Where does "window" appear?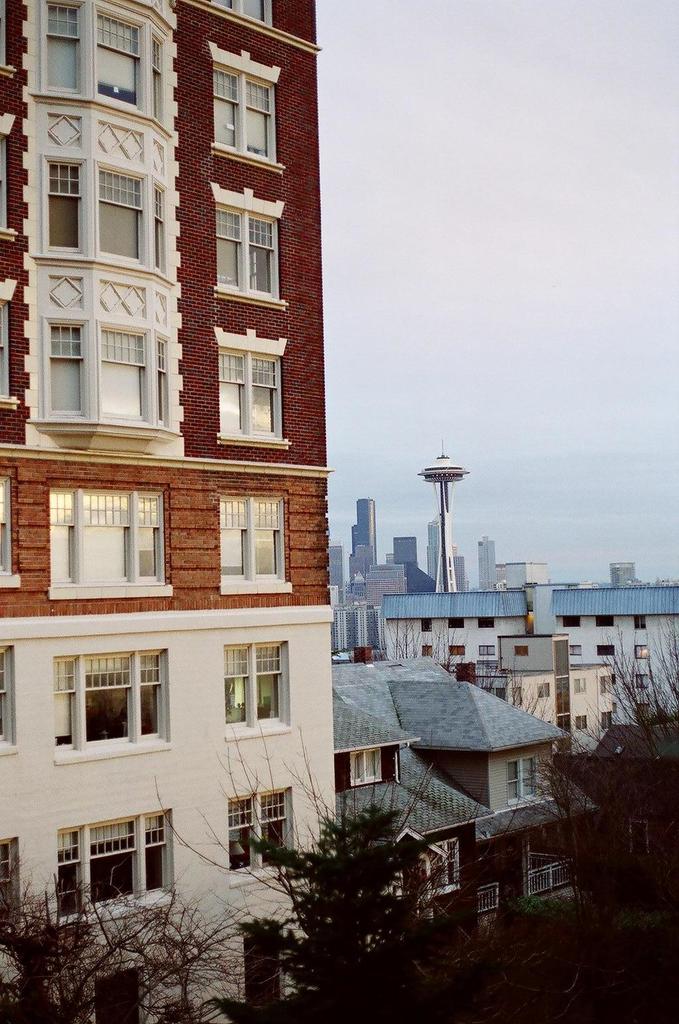
Appears at BBox(27, 474, 186, 617).
